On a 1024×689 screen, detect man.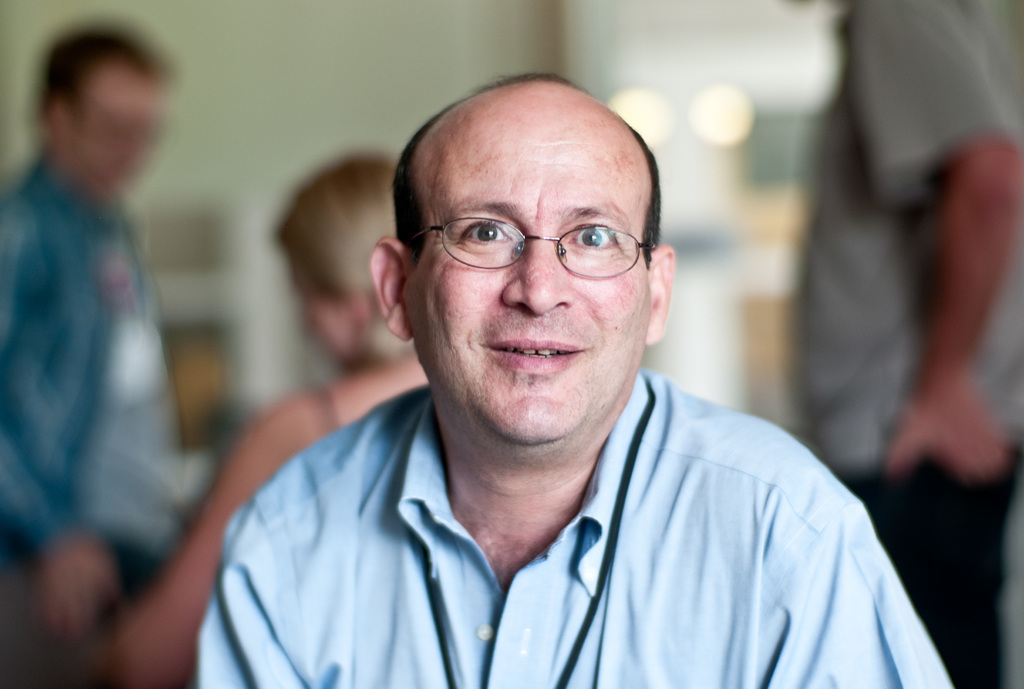
x1=0, y1=31, x2=203, y2=688.
